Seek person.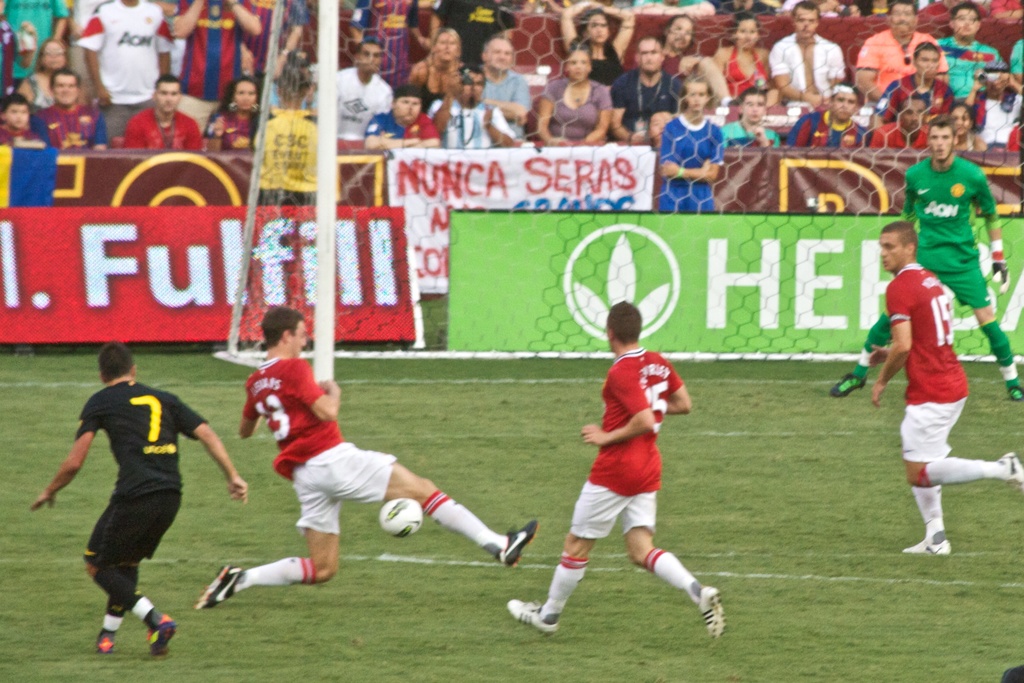
crop(831, 112, 1023, 409).
